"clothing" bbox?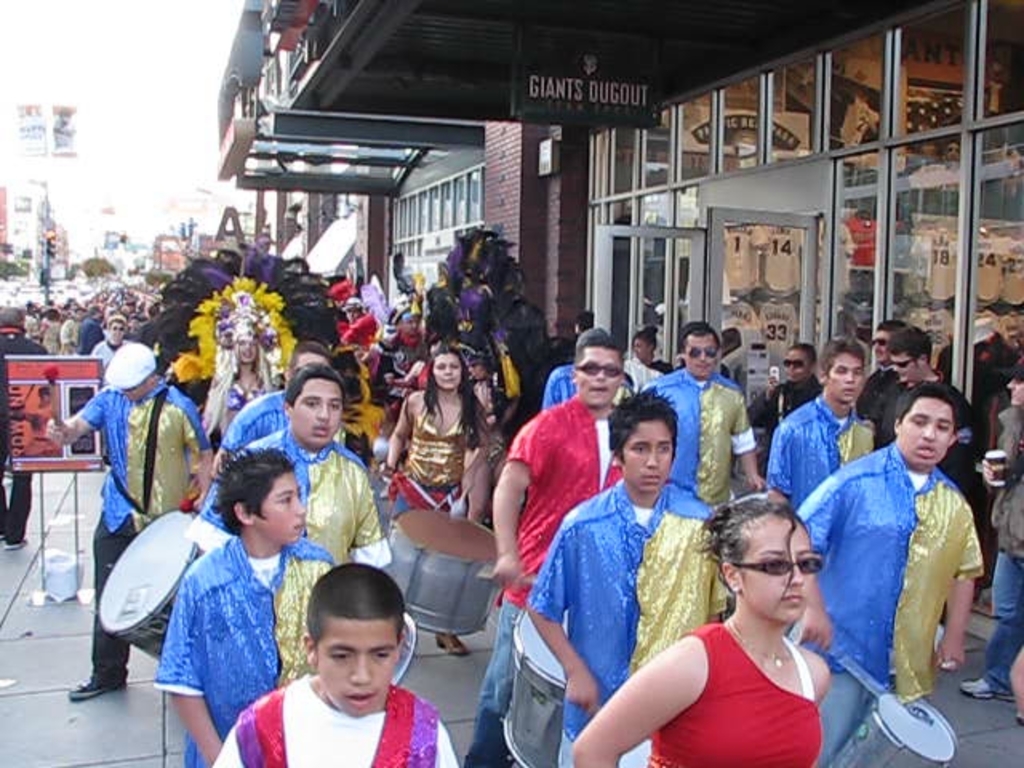
x1=155, y1=533, x2=339, y2=766
